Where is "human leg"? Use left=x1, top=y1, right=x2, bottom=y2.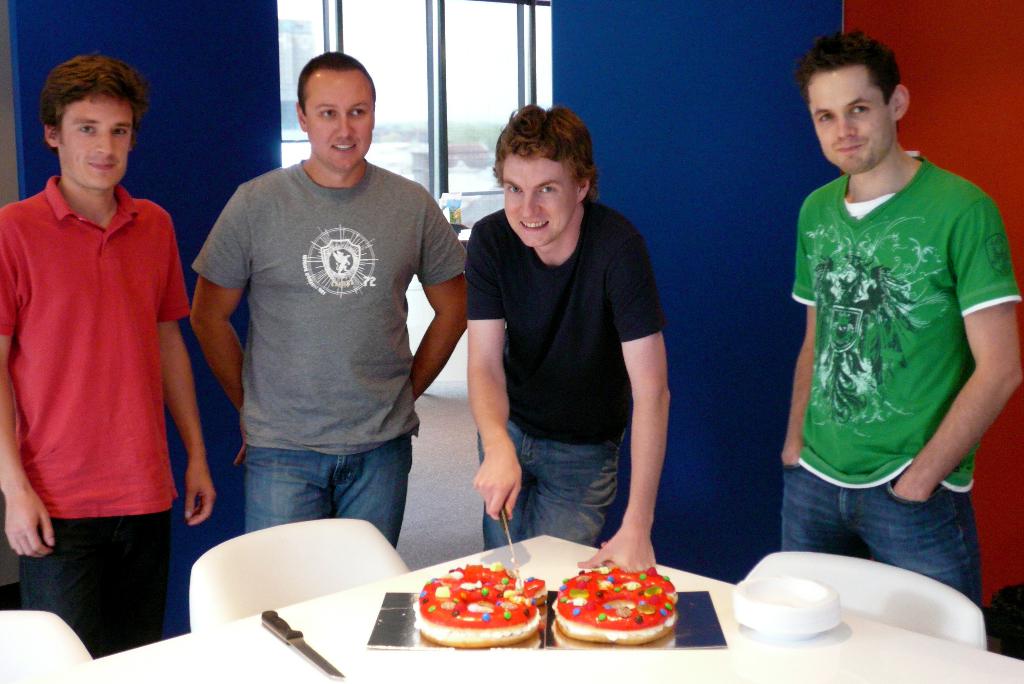
left=476, top=422, right=530, bottom=541.
